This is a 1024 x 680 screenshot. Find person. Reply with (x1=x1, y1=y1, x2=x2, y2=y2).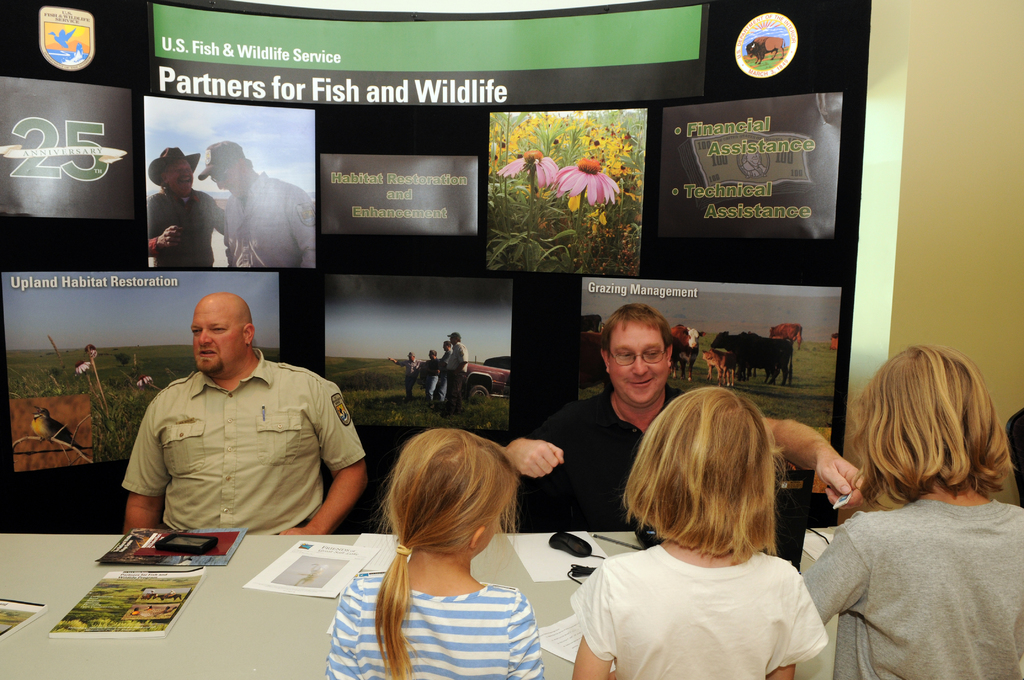
(x1=197, y1=136, x2=312, y2=268).
